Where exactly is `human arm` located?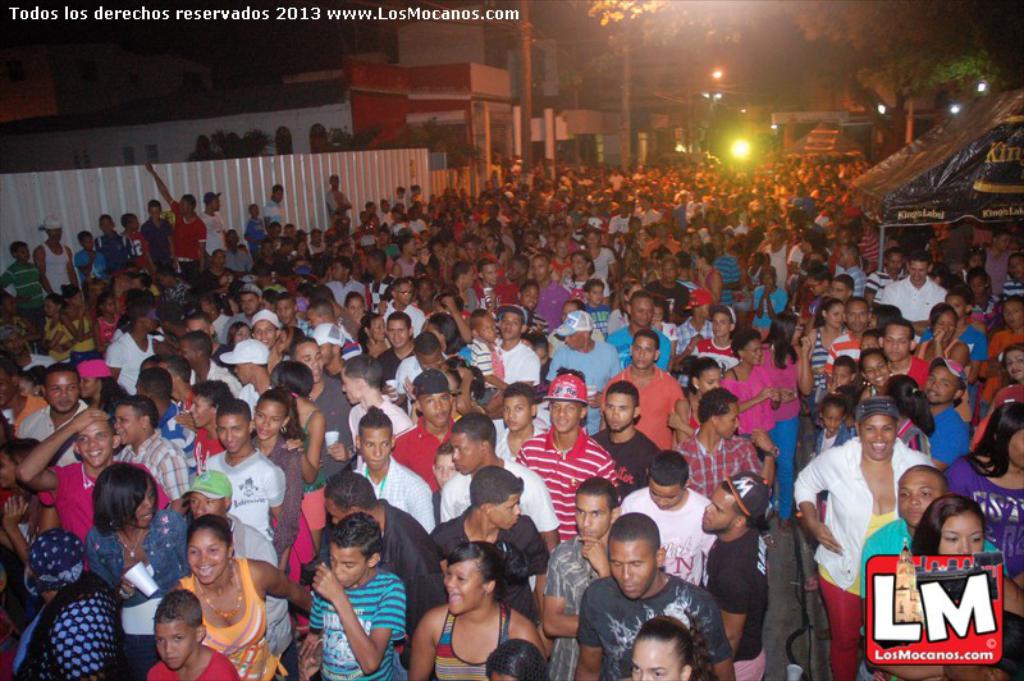
Its bounding box is rect(442, 293, 472, 346).
